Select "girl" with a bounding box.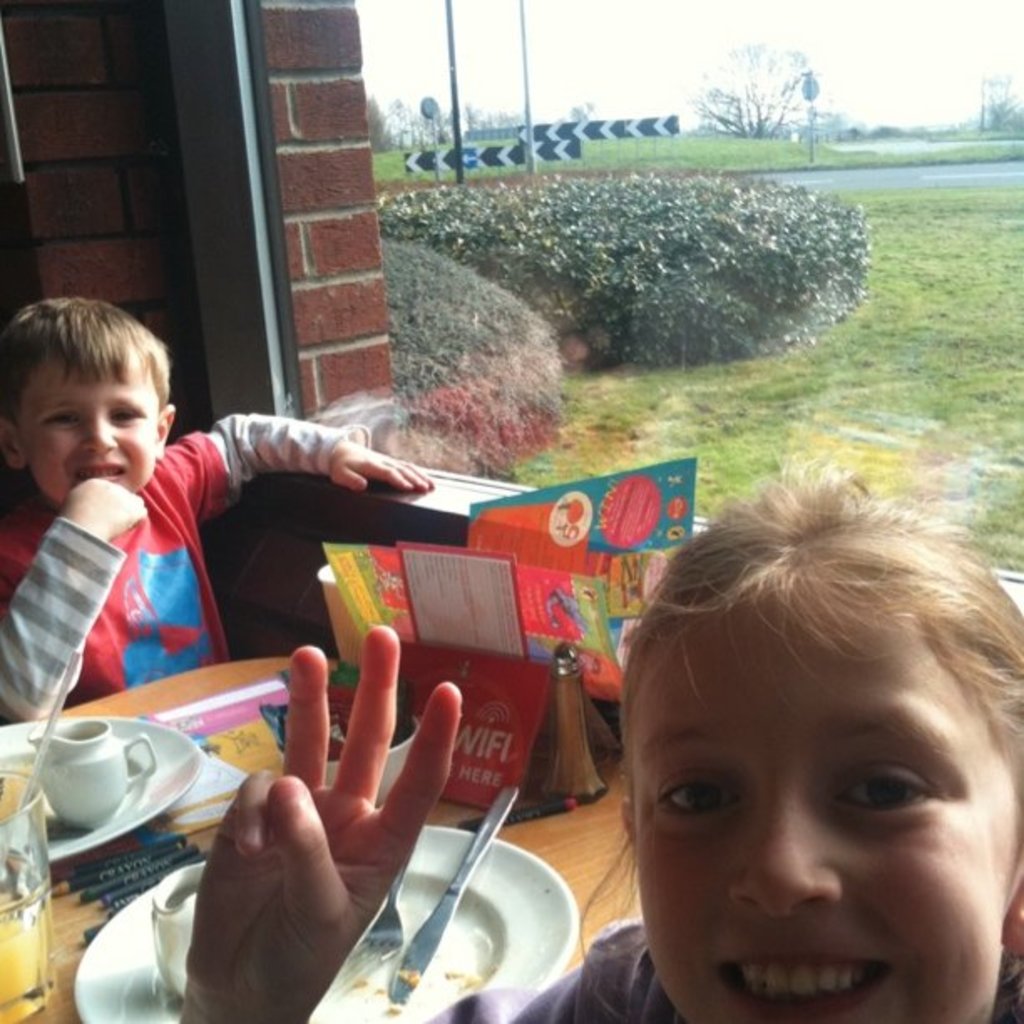
box(177, 458, 1022, 1022).
